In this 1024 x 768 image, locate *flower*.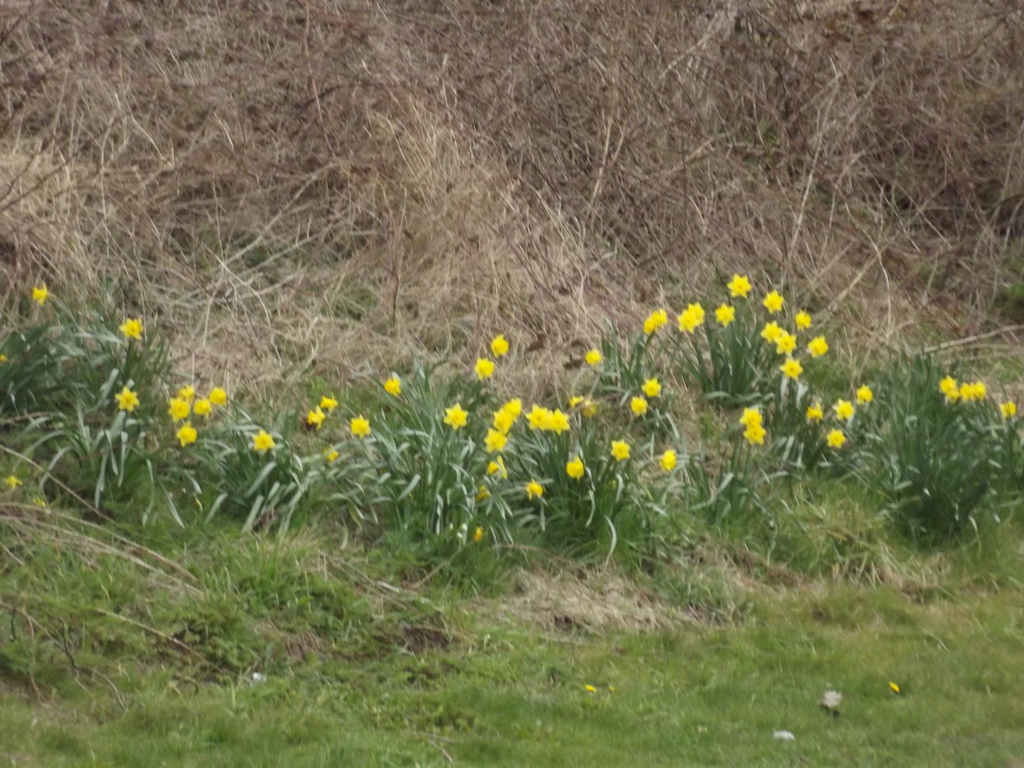
Bounding box: {"left": 122, "top": 314, "right": 147, "bottom": 344}.
